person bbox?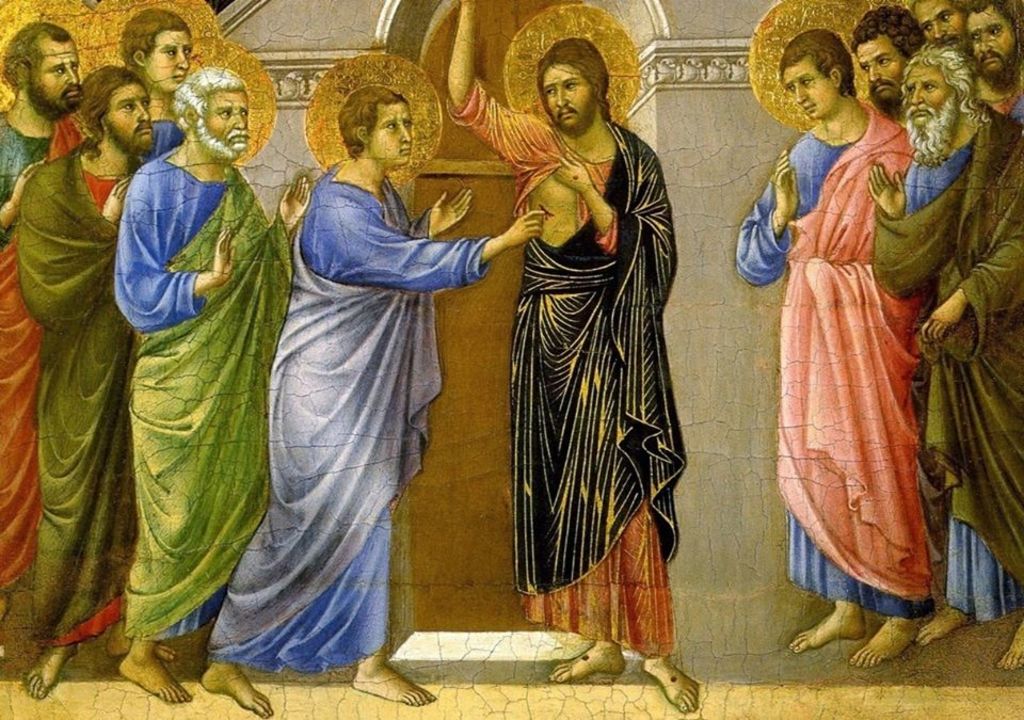
pyautogui.locateOnScreen(855, 0, 933, 132)
